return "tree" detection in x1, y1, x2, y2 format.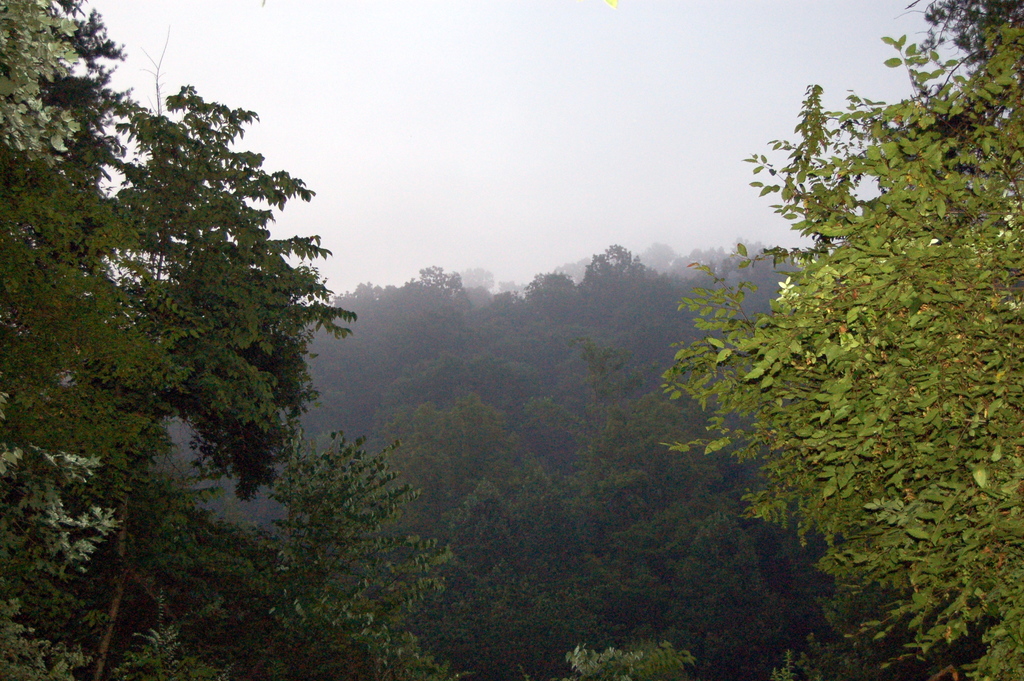
355, 384, 515, 556.
